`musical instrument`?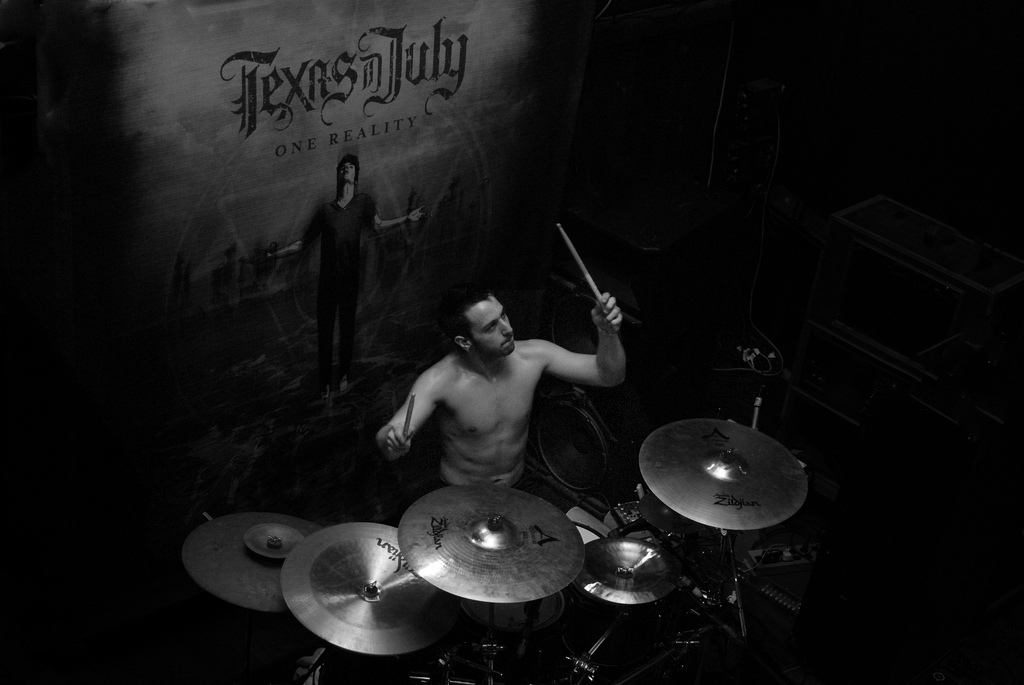
<box>383,494,594,627</box>
